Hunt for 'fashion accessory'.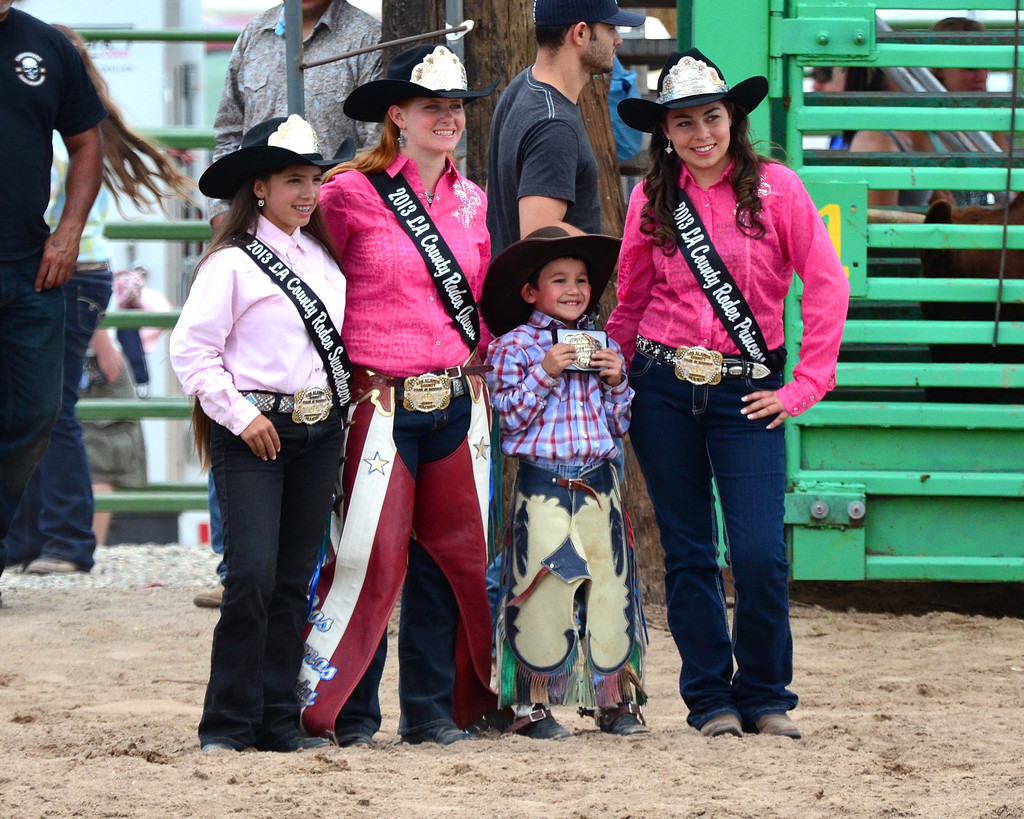
Hunted down at {"x1": 277, "y1": 250, "x2": 303, "y2": 279}.
